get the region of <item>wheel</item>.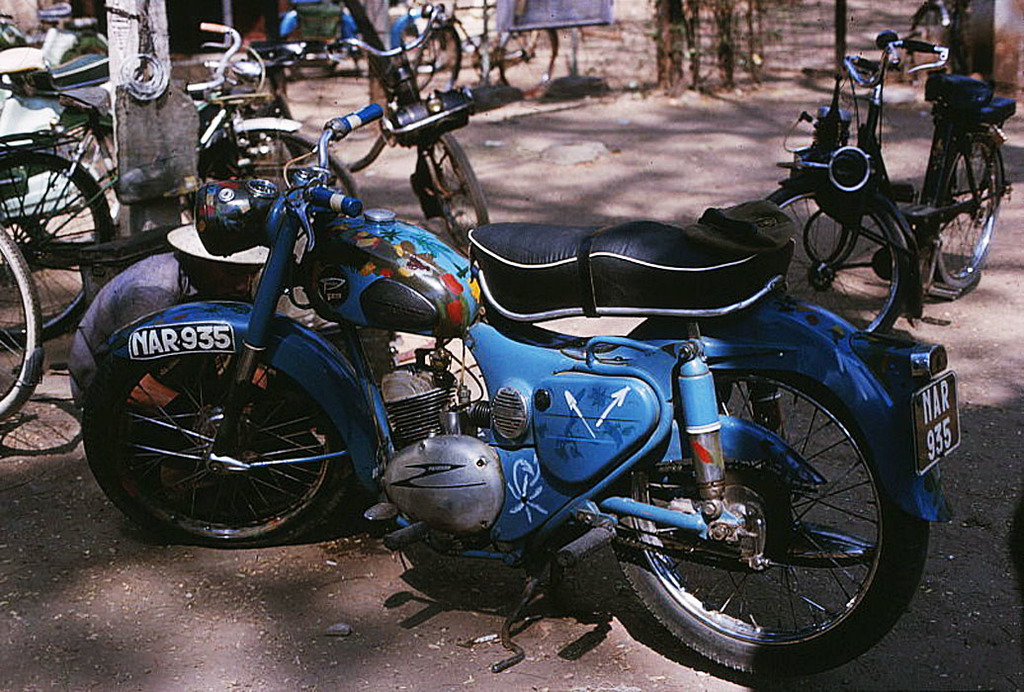
{"x1": 744, "y1": 174, "x2": 907, "y2": 332}.
